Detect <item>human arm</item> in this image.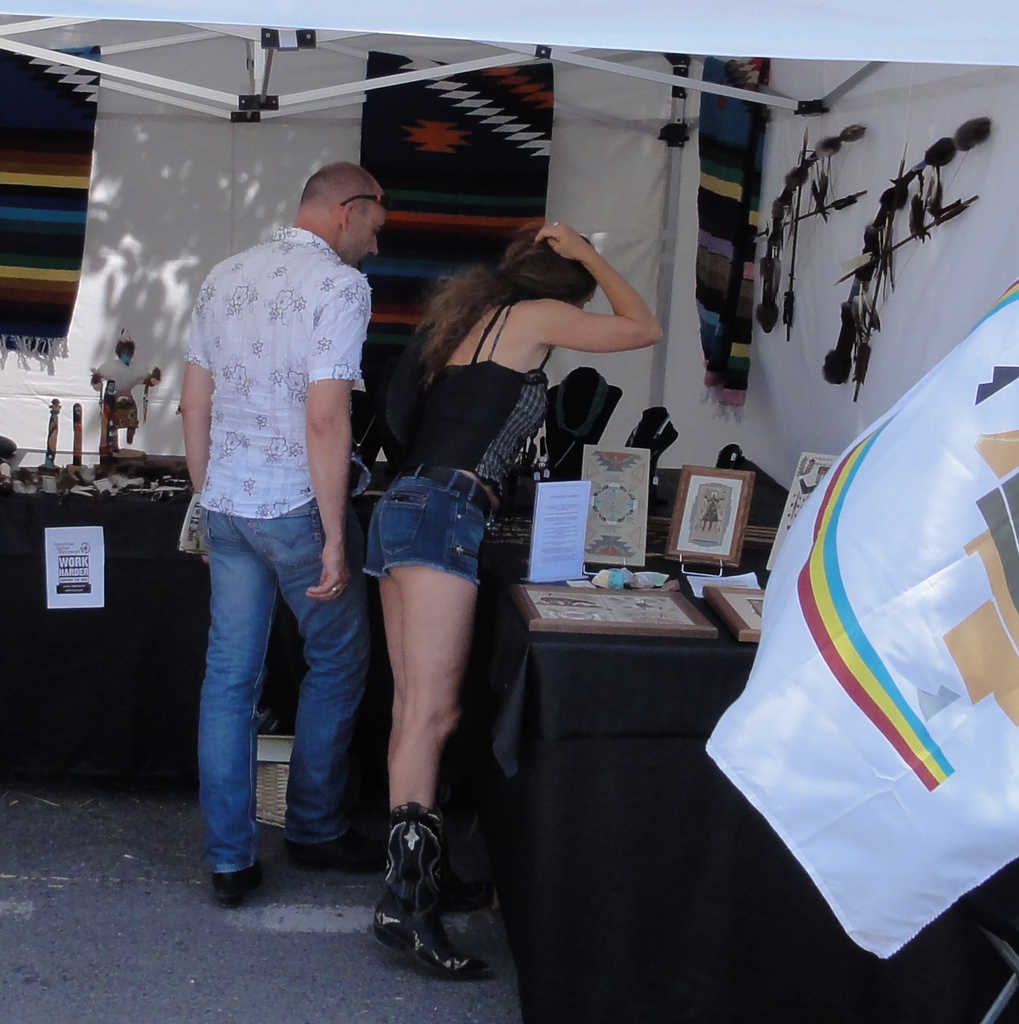
Detection: [left=180, top=280, right=220, bottom=492].
